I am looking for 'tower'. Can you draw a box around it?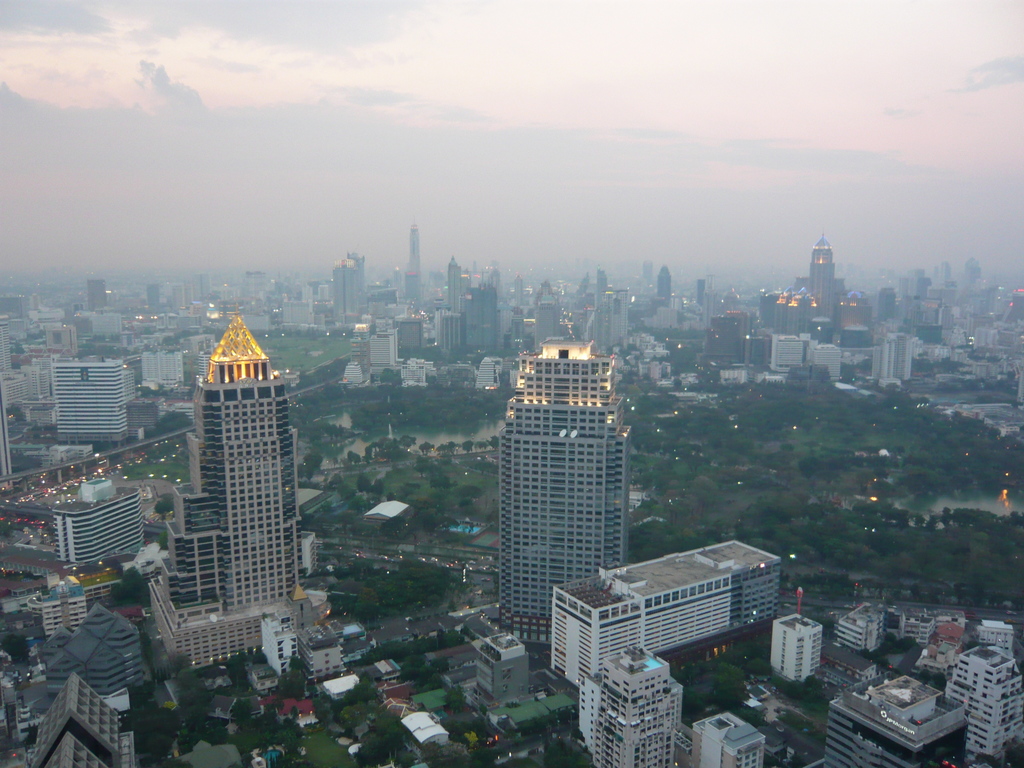
Sure, the bounding box is detection(146, 285, 159, 311).
